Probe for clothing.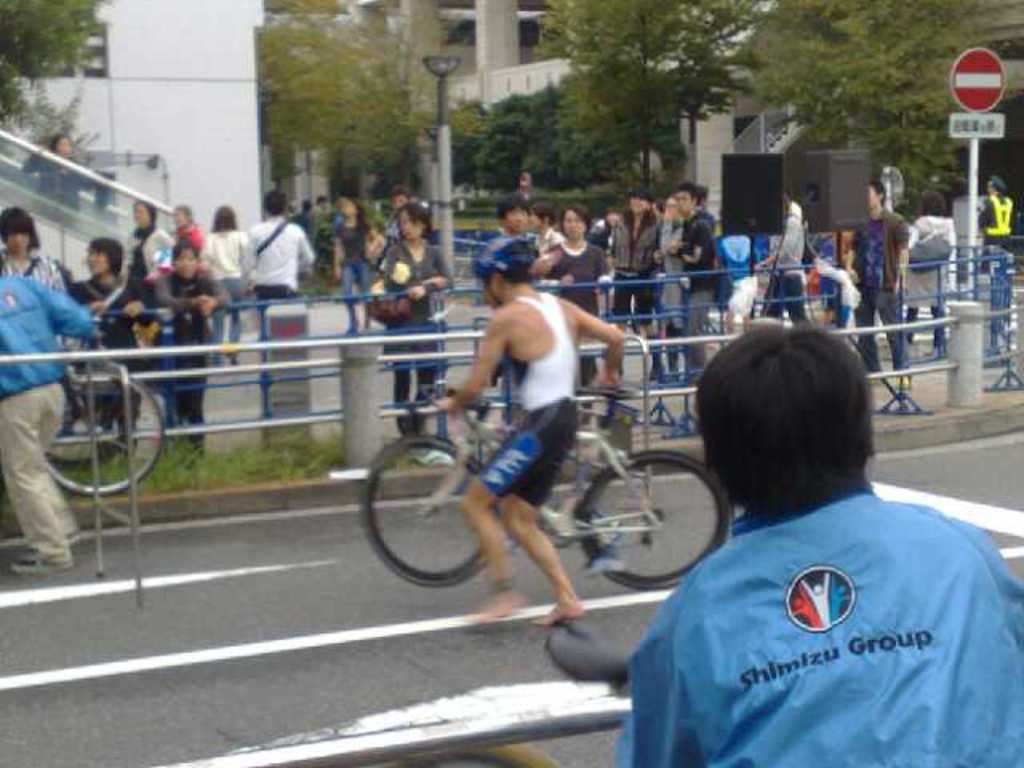
Probe result: locate(123, 226, 173, 328).
